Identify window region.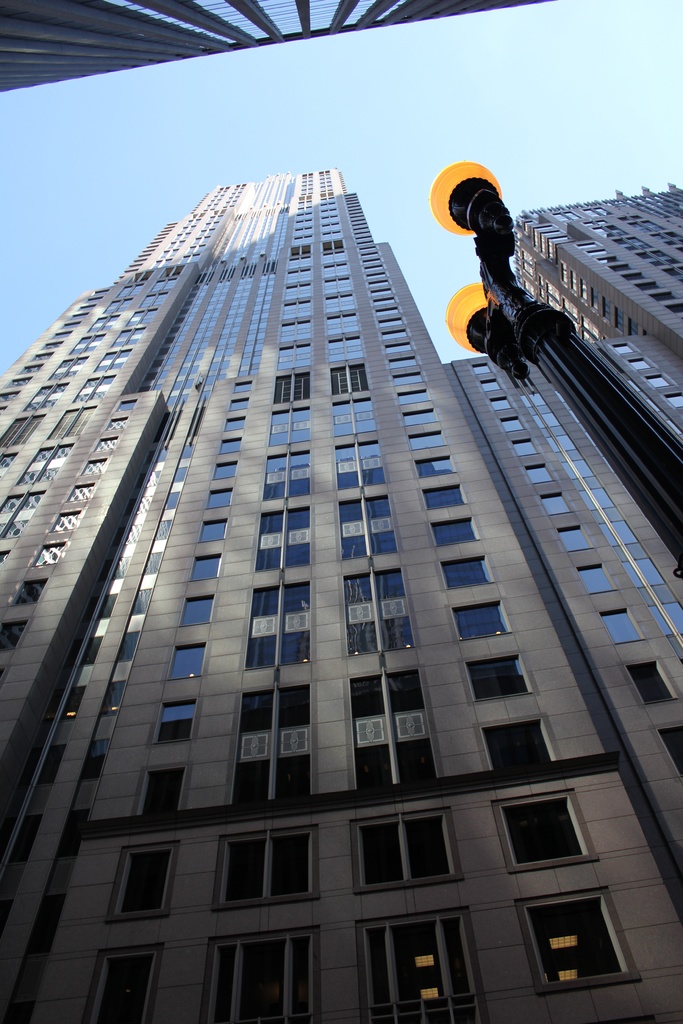
Region: crop(198, 515, 229, 545).
